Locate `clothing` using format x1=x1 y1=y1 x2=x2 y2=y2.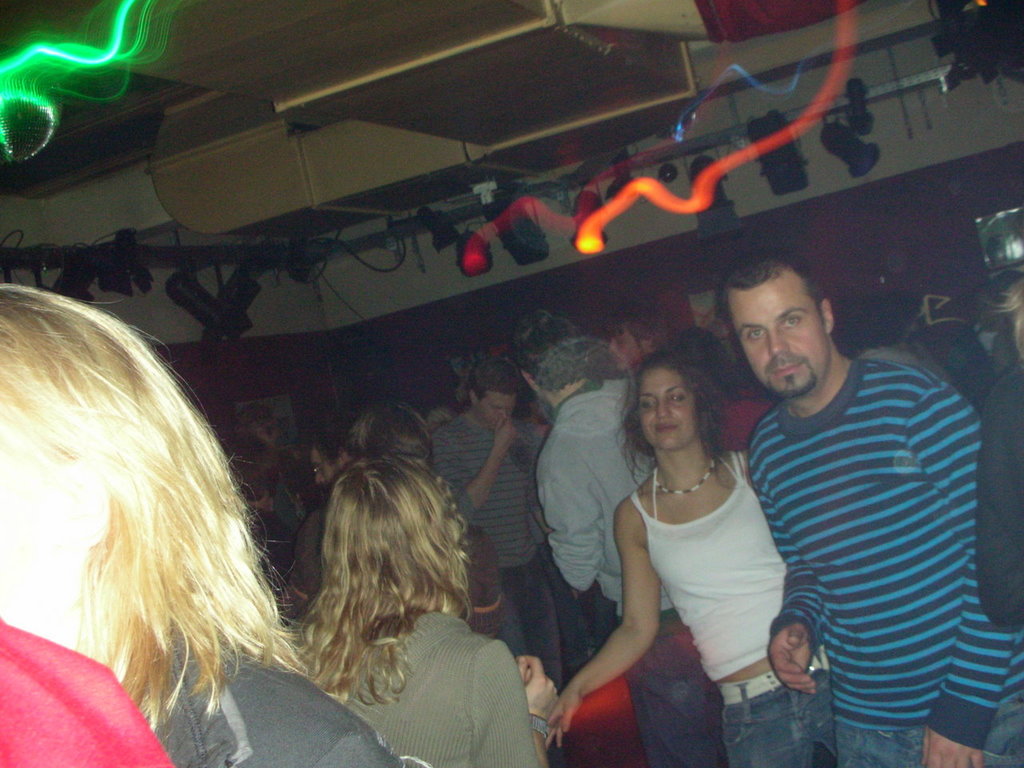
x1=975 y1=338 x2=1022 y2=638.
